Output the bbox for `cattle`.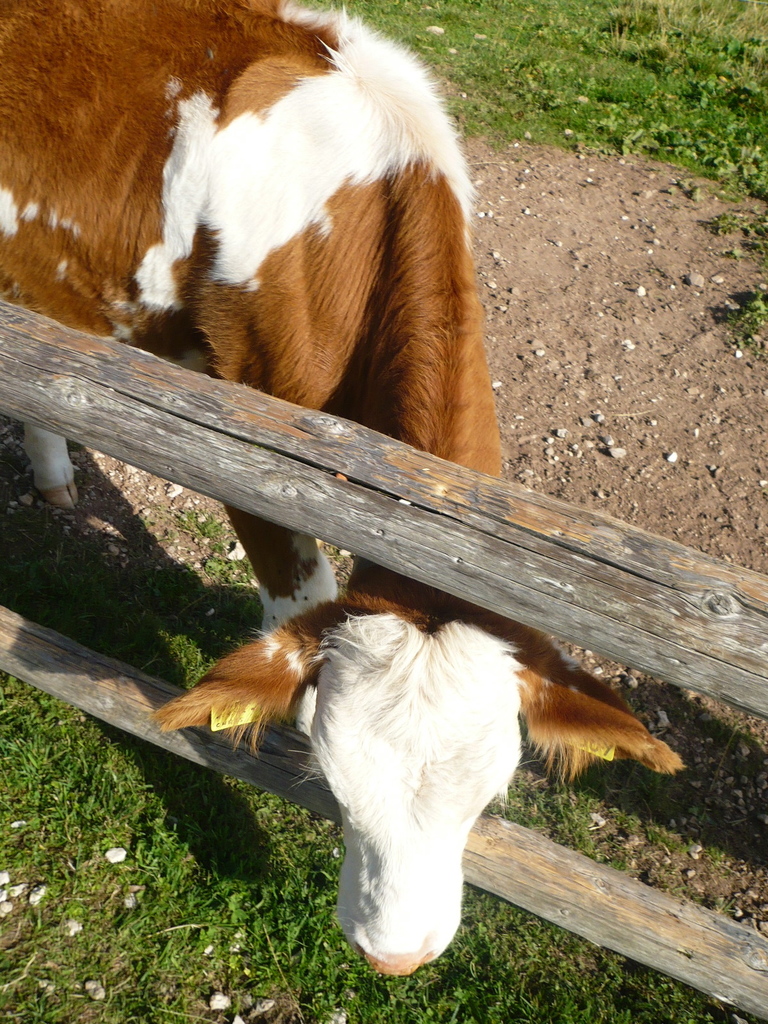
left=0, top=2, right=637, bottom=992.
